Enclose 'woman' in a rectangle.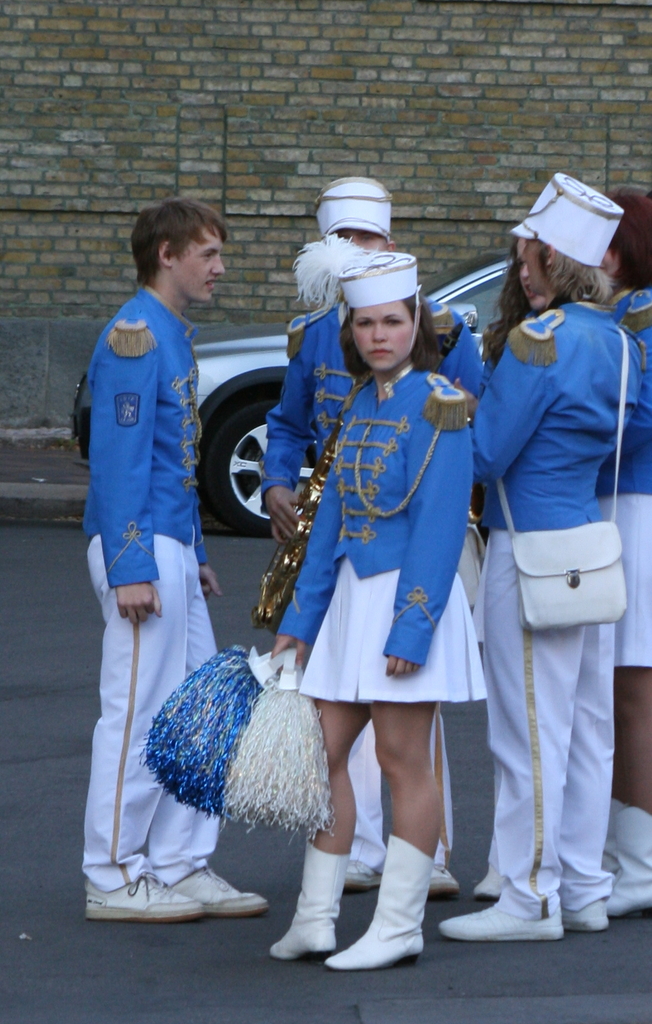
box=[570, 182, 651, 919].
